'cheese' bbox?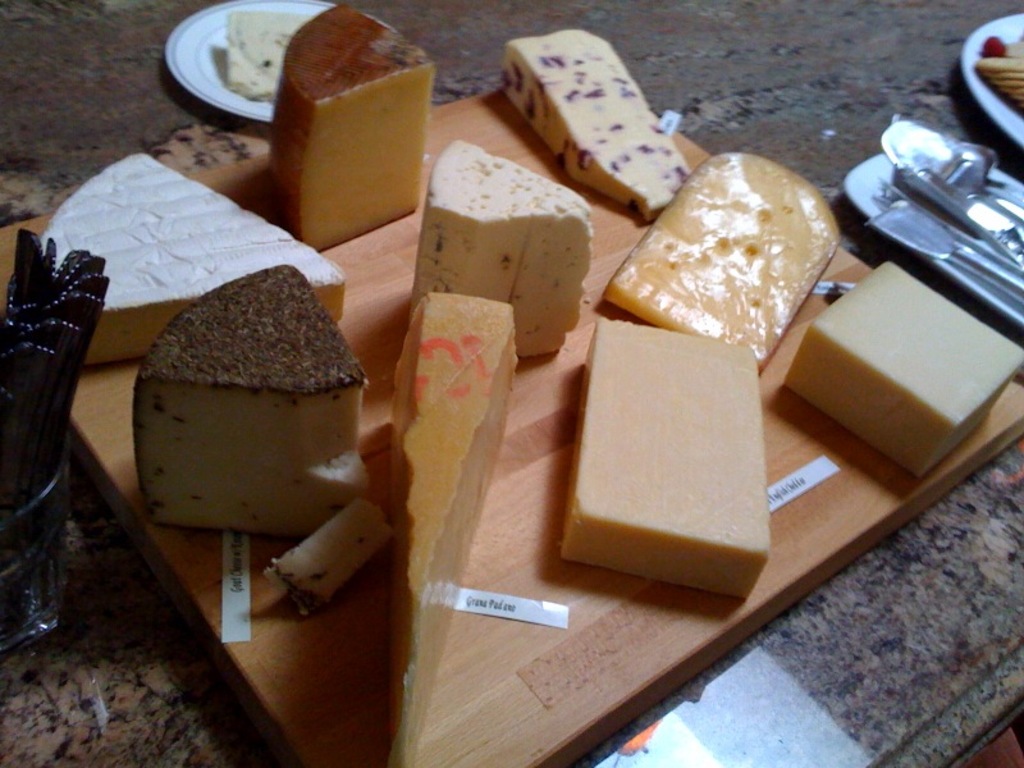
x1=265, y1=1, x2=438, y2=251
